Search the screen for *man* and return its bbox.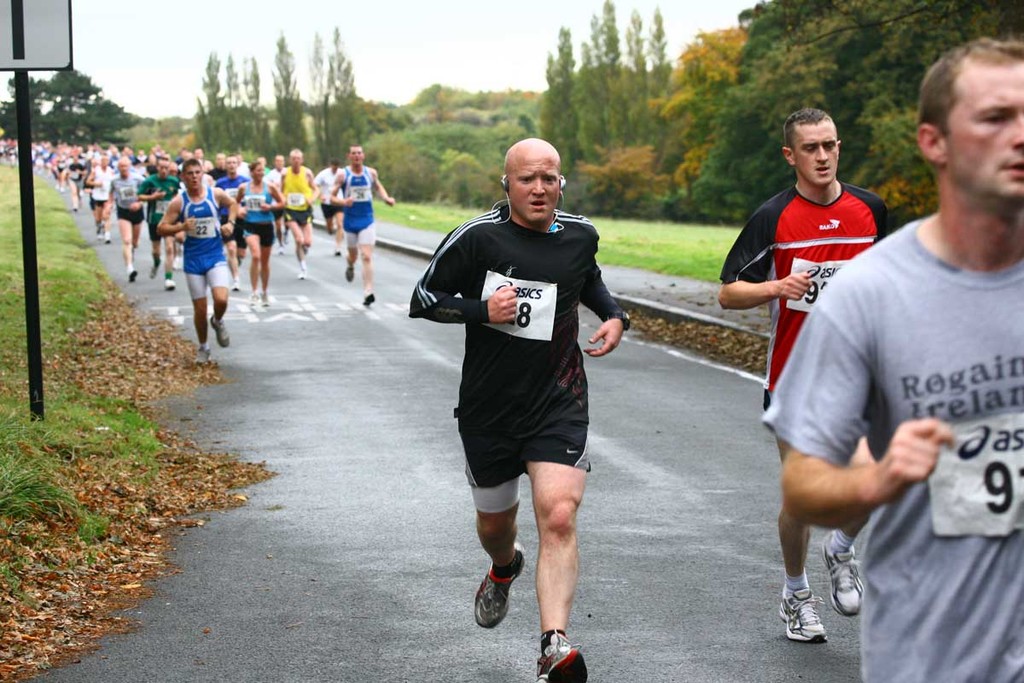
Found: (270, 145, 325, 284).
